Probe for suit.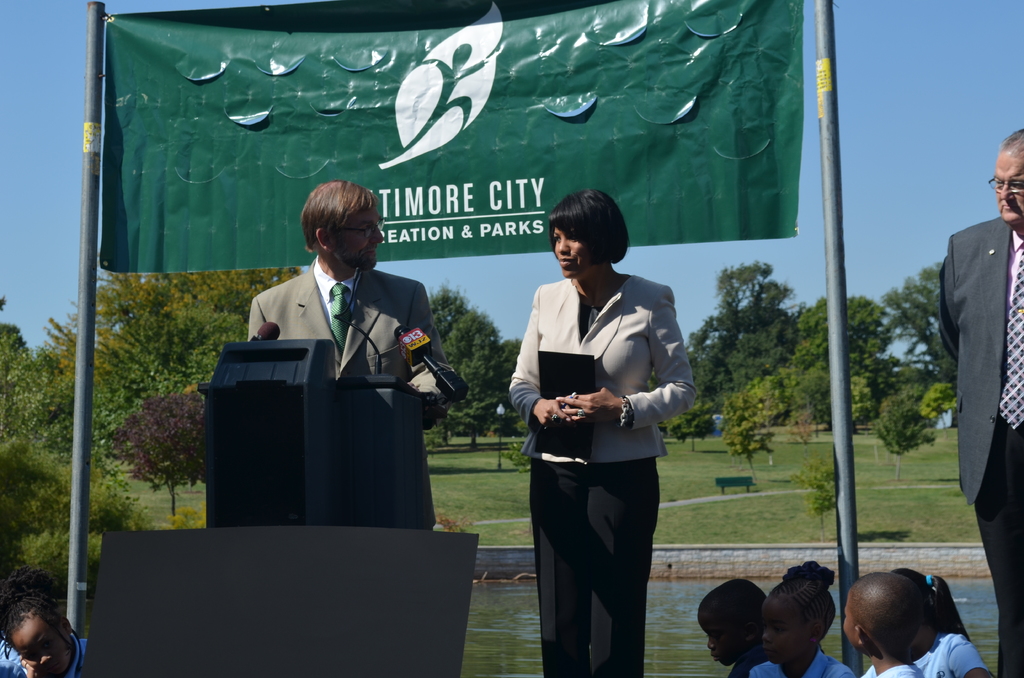
Probe result: bbox(245, 262, 456, 535).
